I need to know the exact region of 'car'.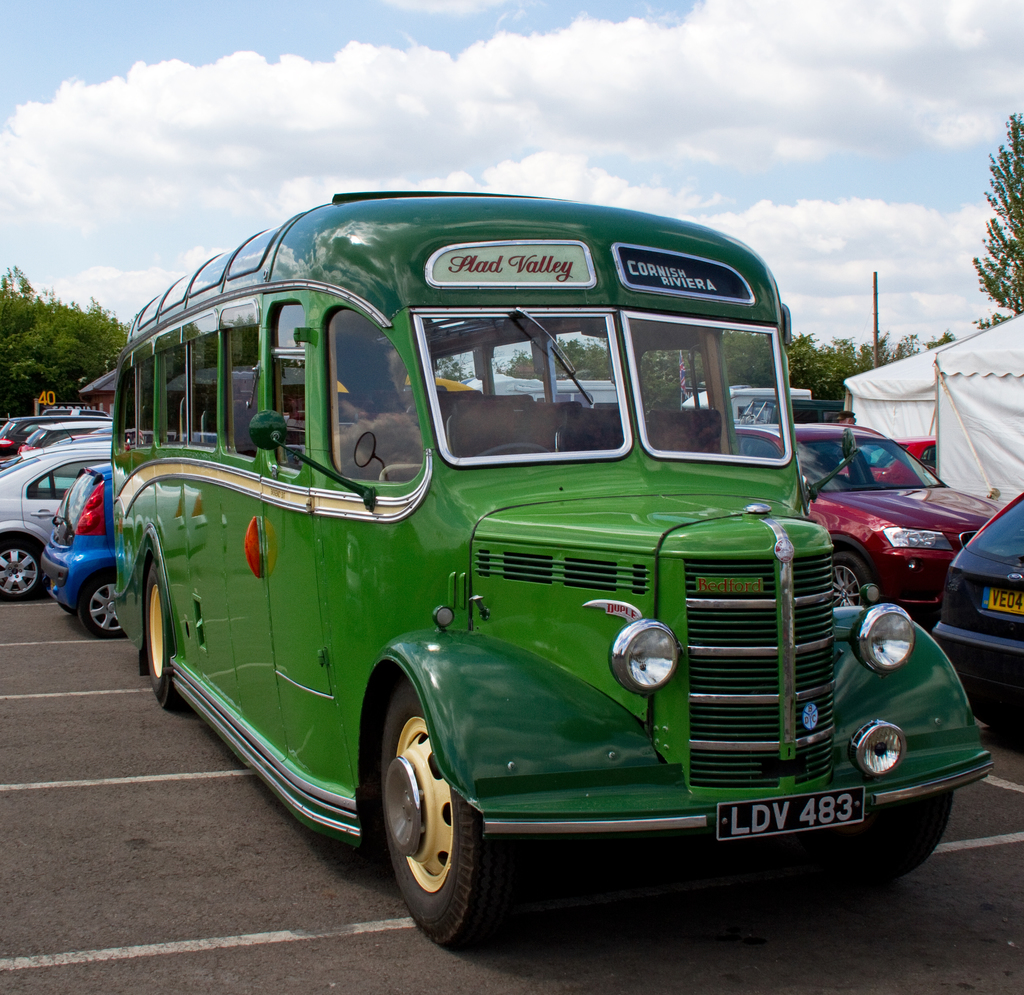
Region: x1=840 y1=435 x2=937 y2=489.
